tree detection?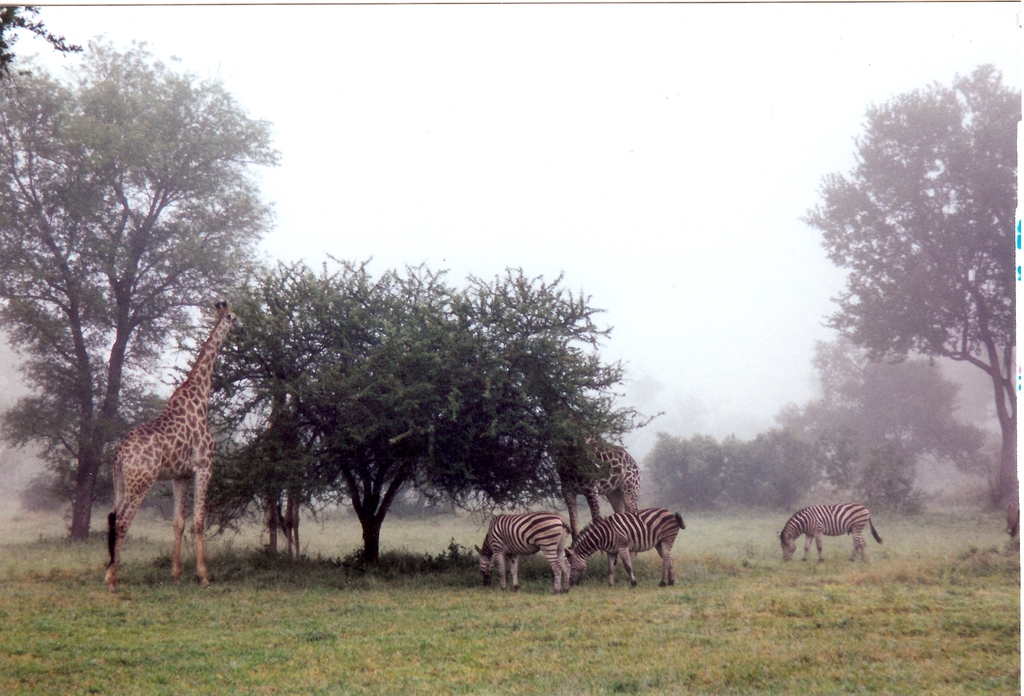
(168, 250, 662, 566)
